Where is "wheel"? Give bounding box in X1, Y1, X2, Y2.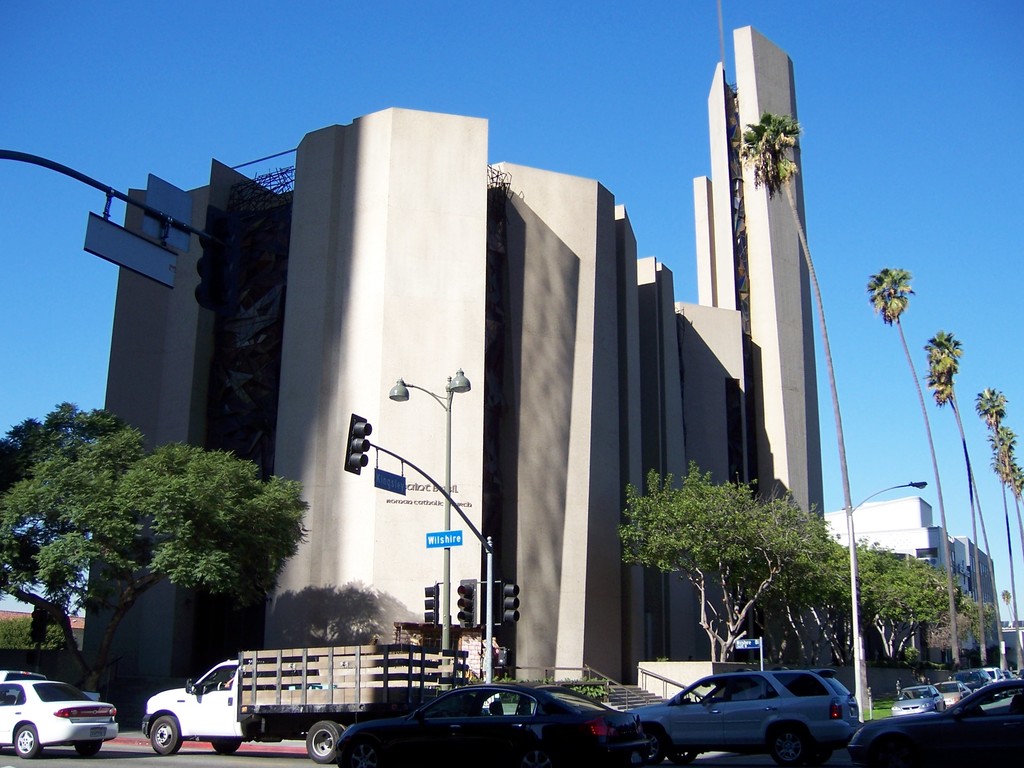
339, 721, 349, 730.
